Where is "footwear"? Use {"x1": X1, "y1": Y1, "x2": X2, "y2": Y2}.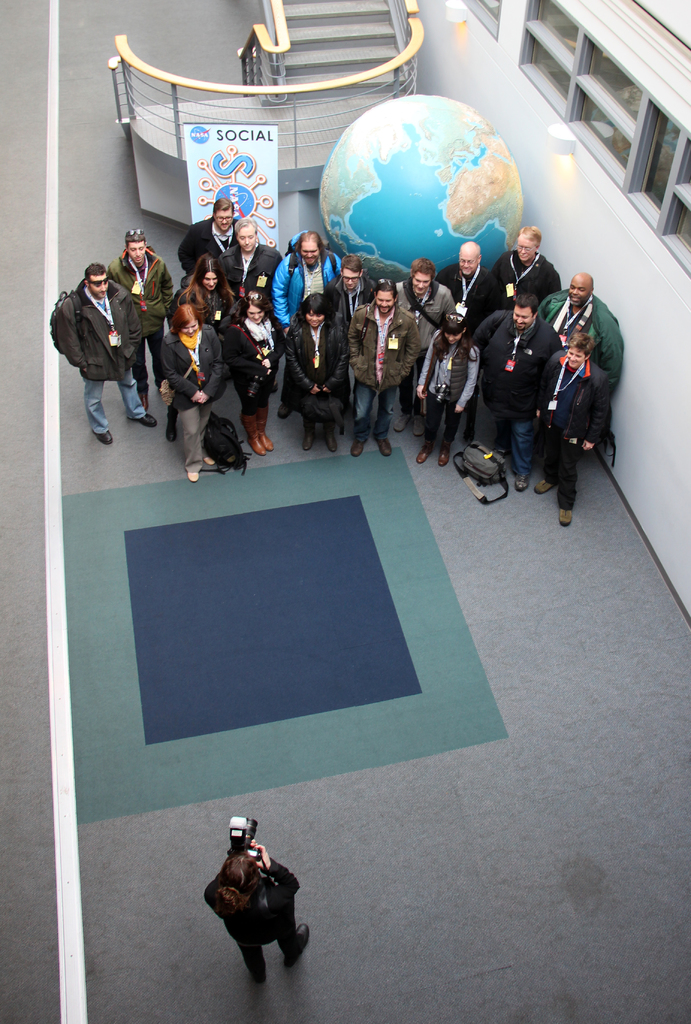
{"x1": 93, "y1": 428, "x2": 114, "y2": 447}.
